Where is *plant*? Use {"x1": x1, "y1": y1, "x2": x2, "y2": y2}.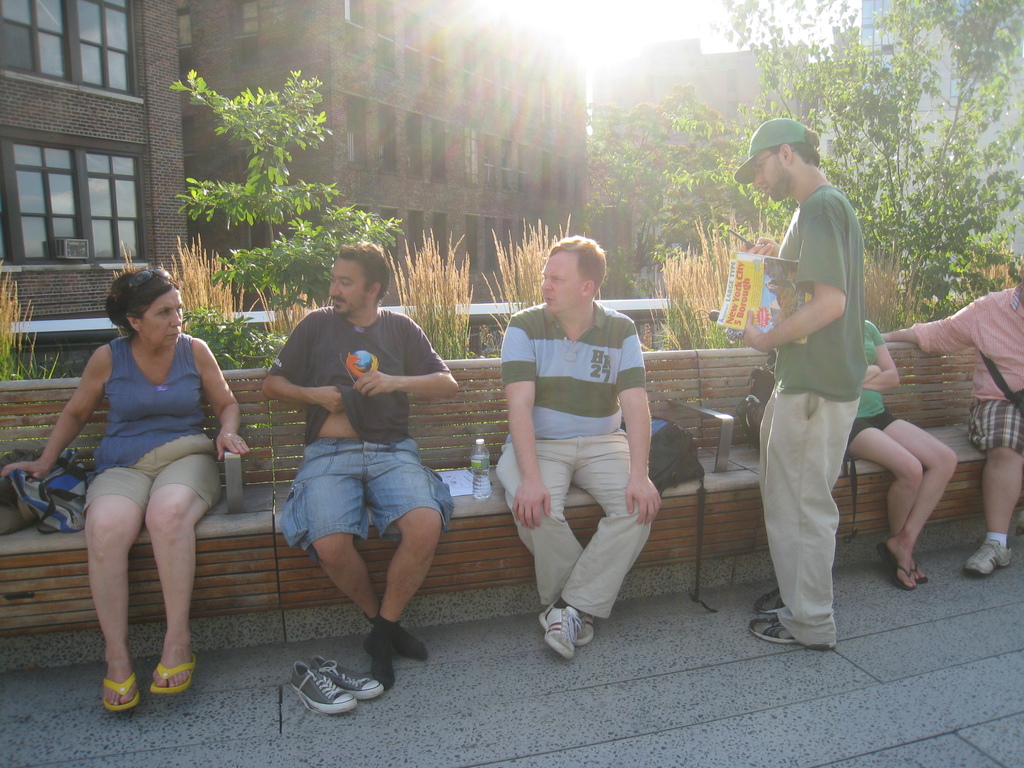
{"x1": 640, "y1": 198, "x2": 920, "y2": 352}.
